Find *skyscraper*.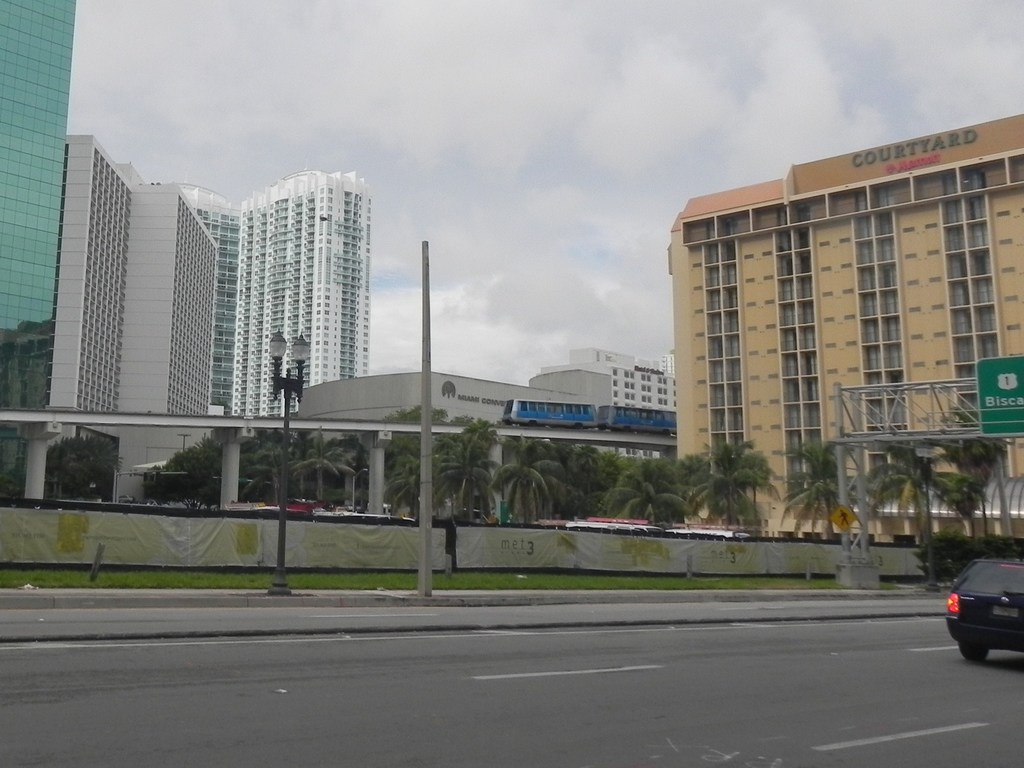
(0,0,83,507).
